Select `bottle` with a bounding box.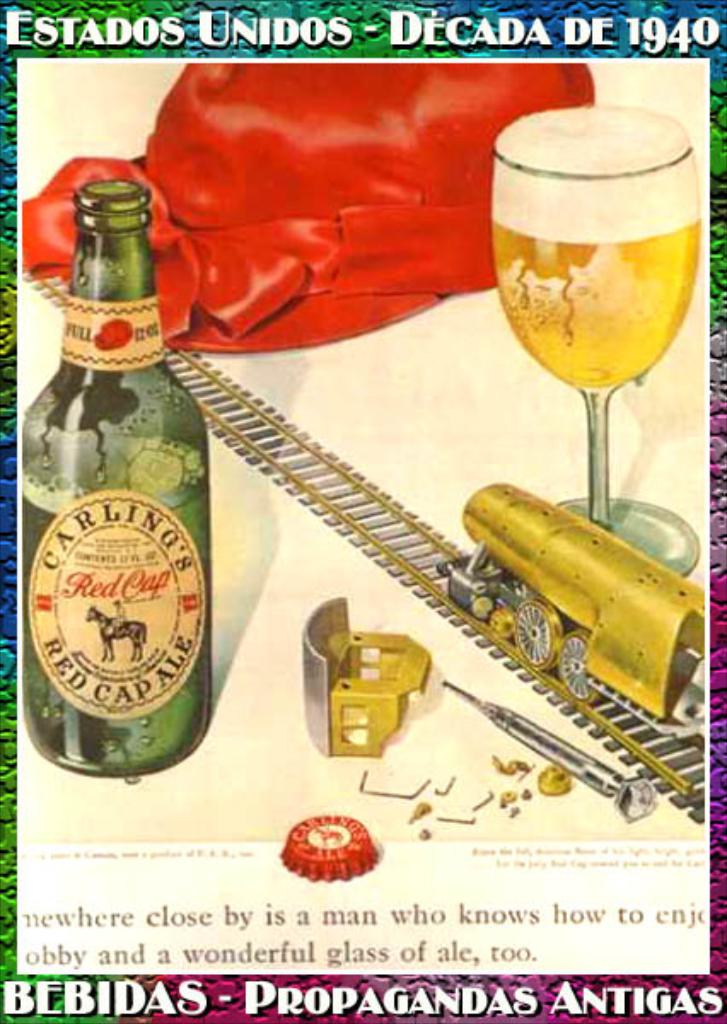
(29,207,215,751).
